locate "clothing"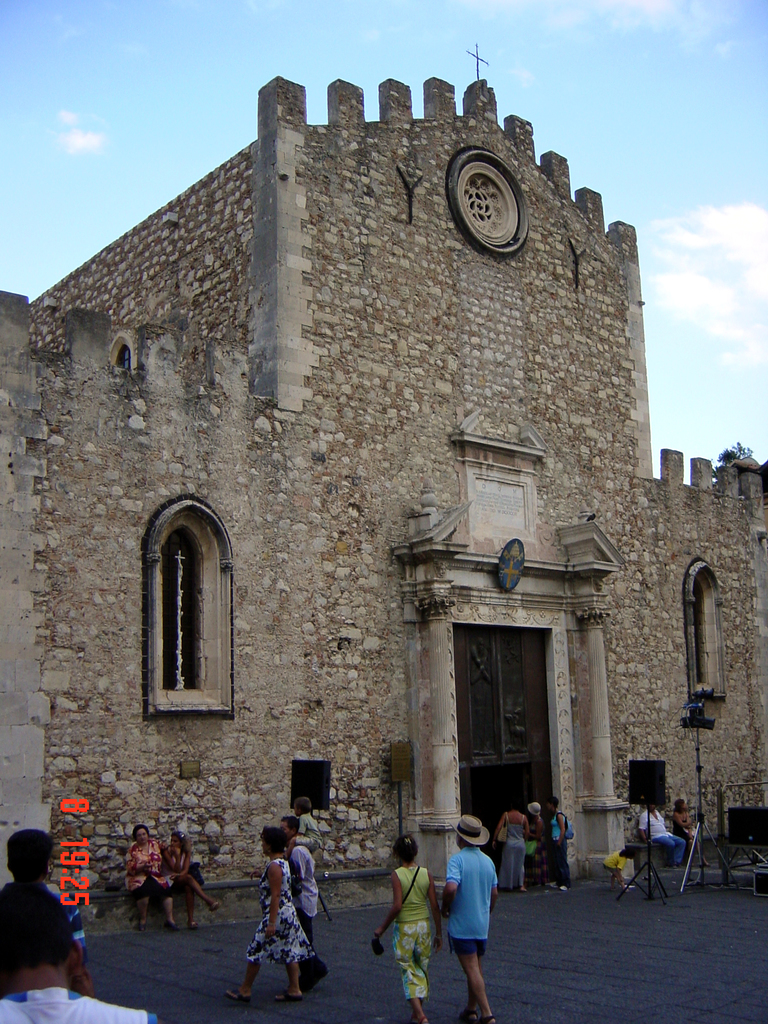
166 848 194 897
